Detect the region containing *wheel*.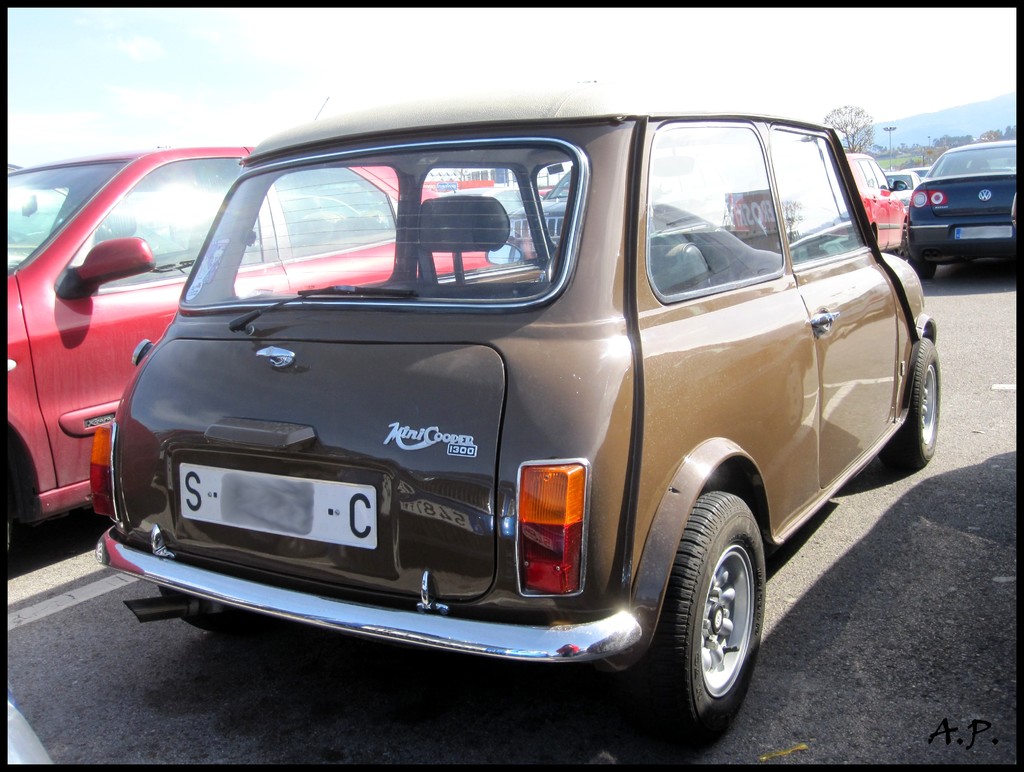
pyautogui.locateOnScreen(638, 494, 765, 739).
